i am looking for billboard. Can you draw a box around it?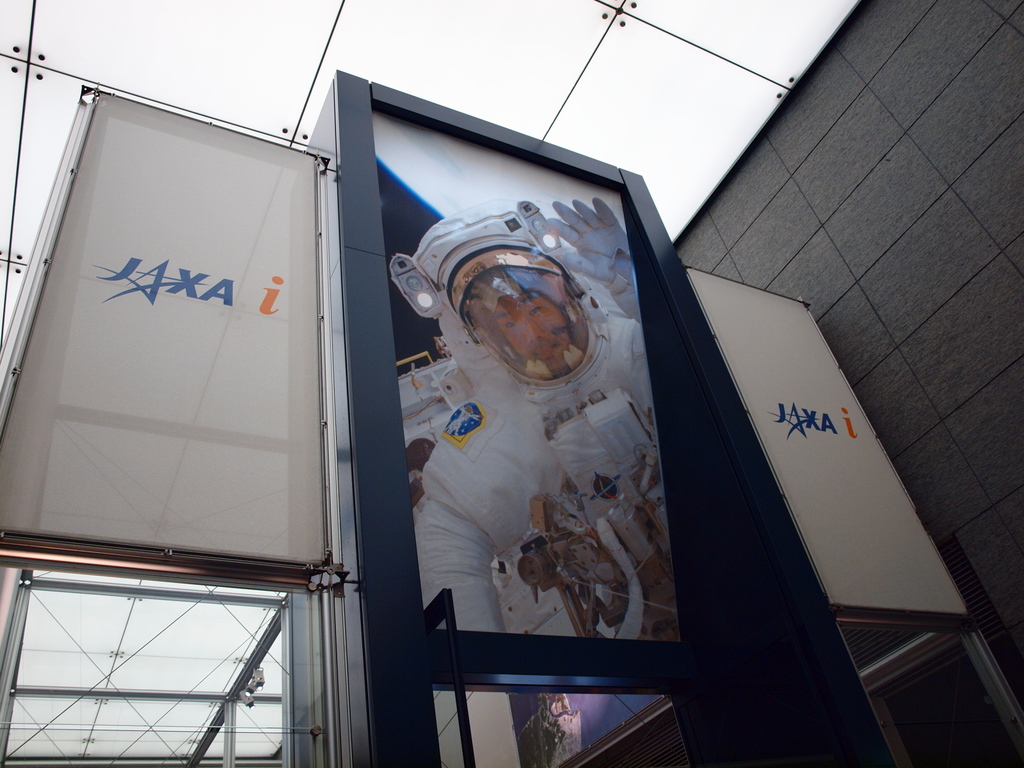
Sure, the bounding box is region(691, 275, 963, 613).
